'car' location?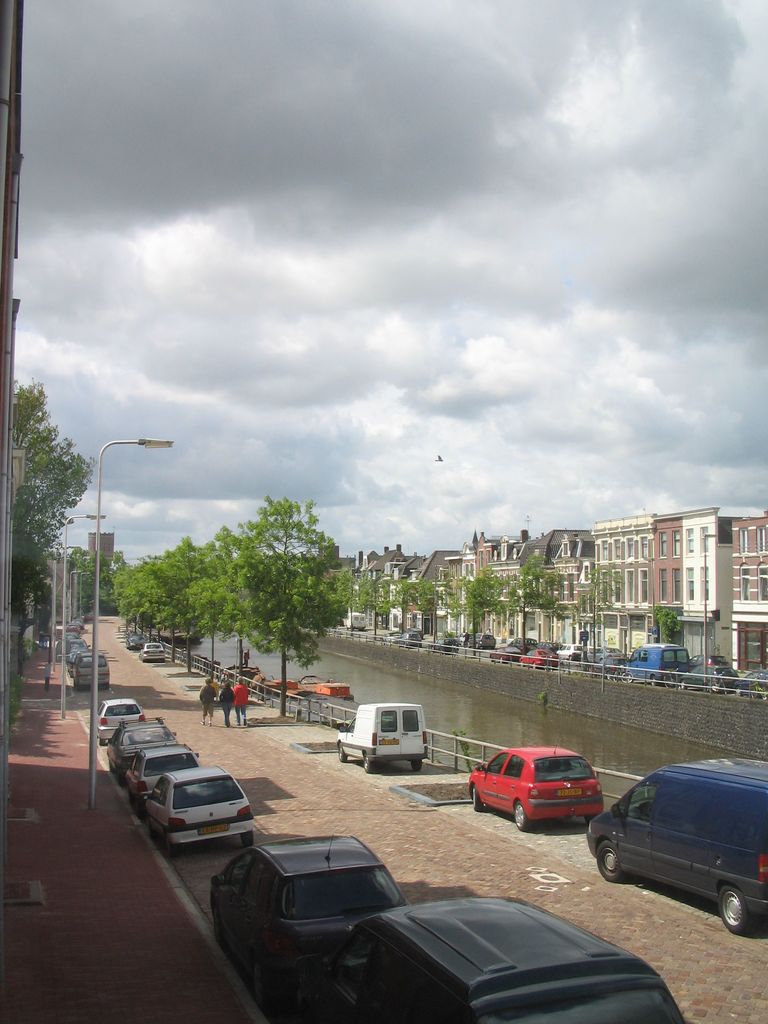
(left=677, top=663, right=742, bottom=693)
